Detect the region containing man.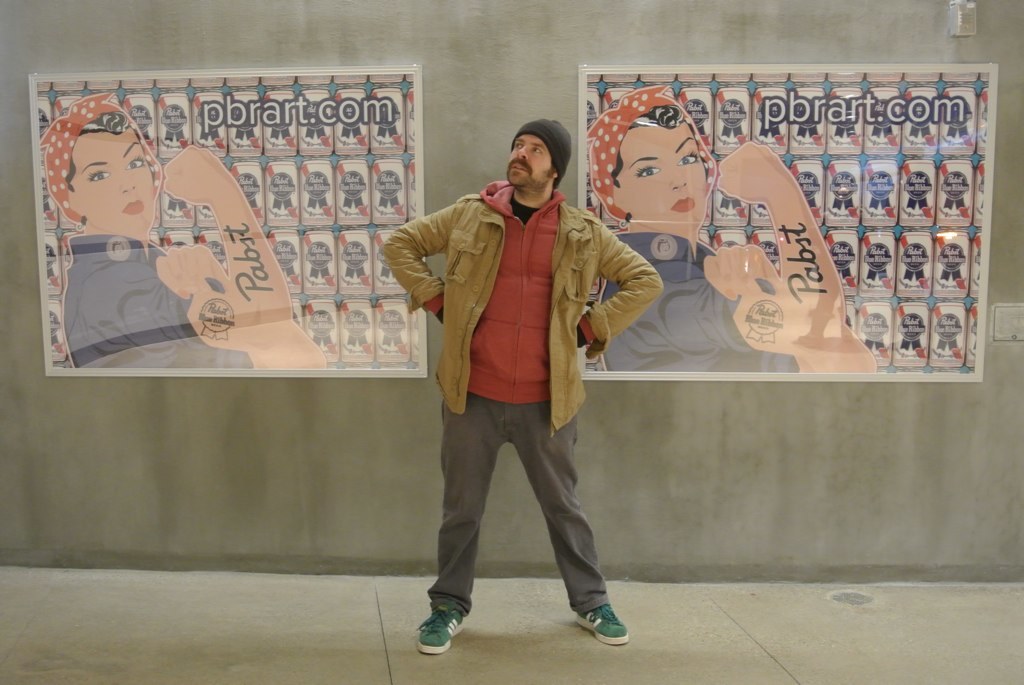
detection(385, 103, 648, 640).
